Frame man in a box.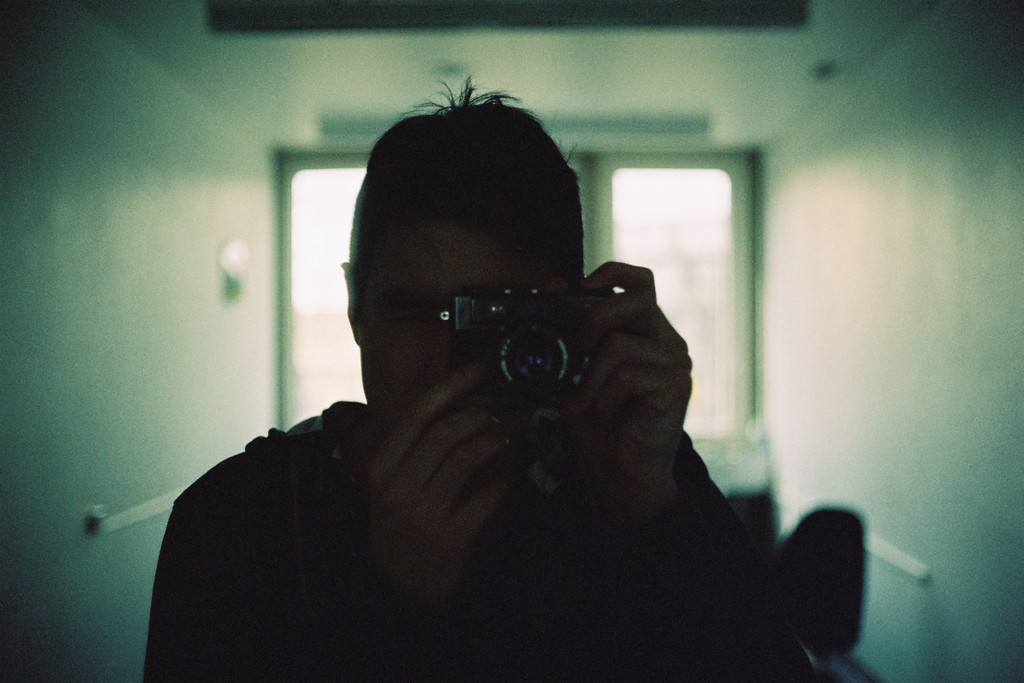
[x1=148, y1=85, x2=912, y2=682].
